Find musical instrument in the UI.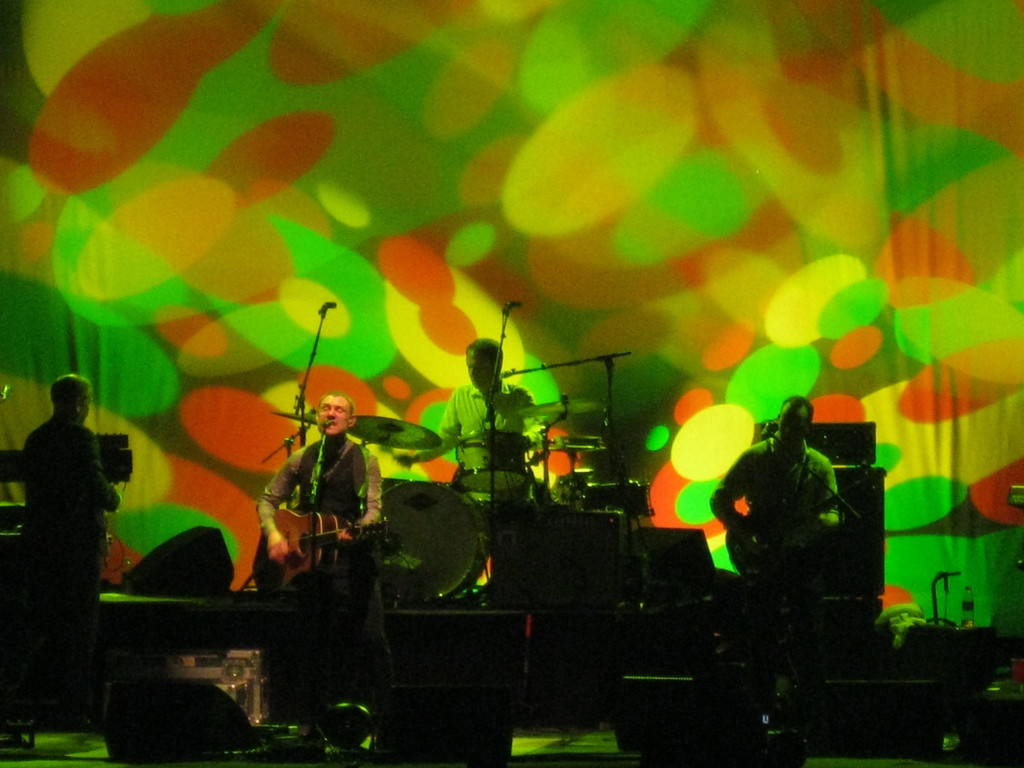
UI element at bbox=(453, 425, 532, 495).
